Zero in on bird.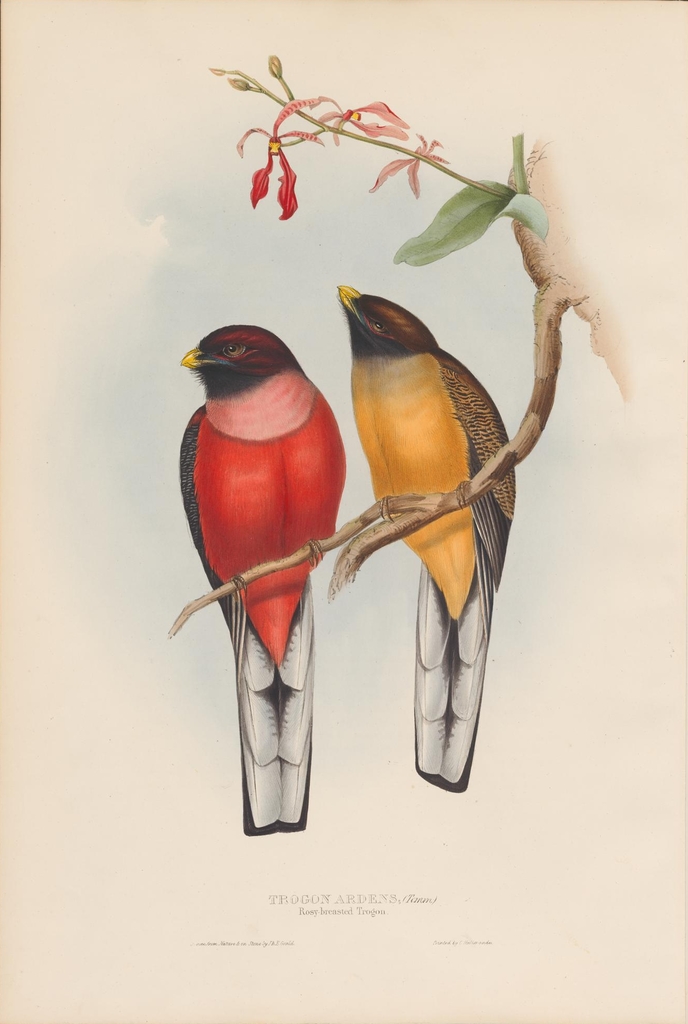
Zeroed in: l=325, t=280, r=526, b=778.
